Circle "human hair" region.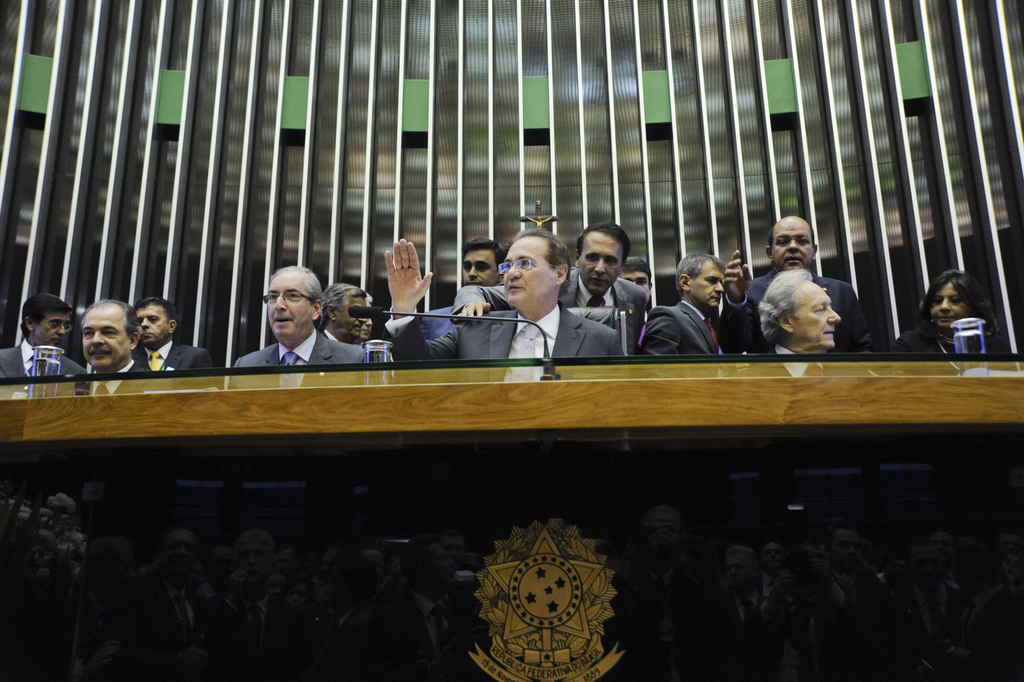
Region: crop(264, 269, 331, 325).
